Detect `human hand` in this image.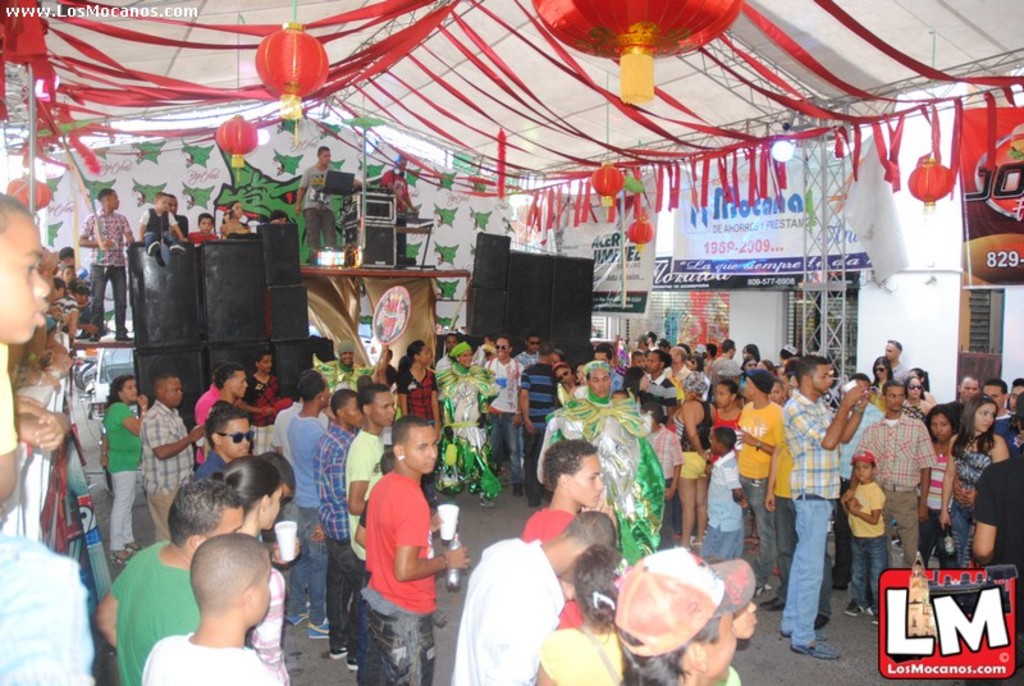
Detection: rect(937, 507, 955, 532).
